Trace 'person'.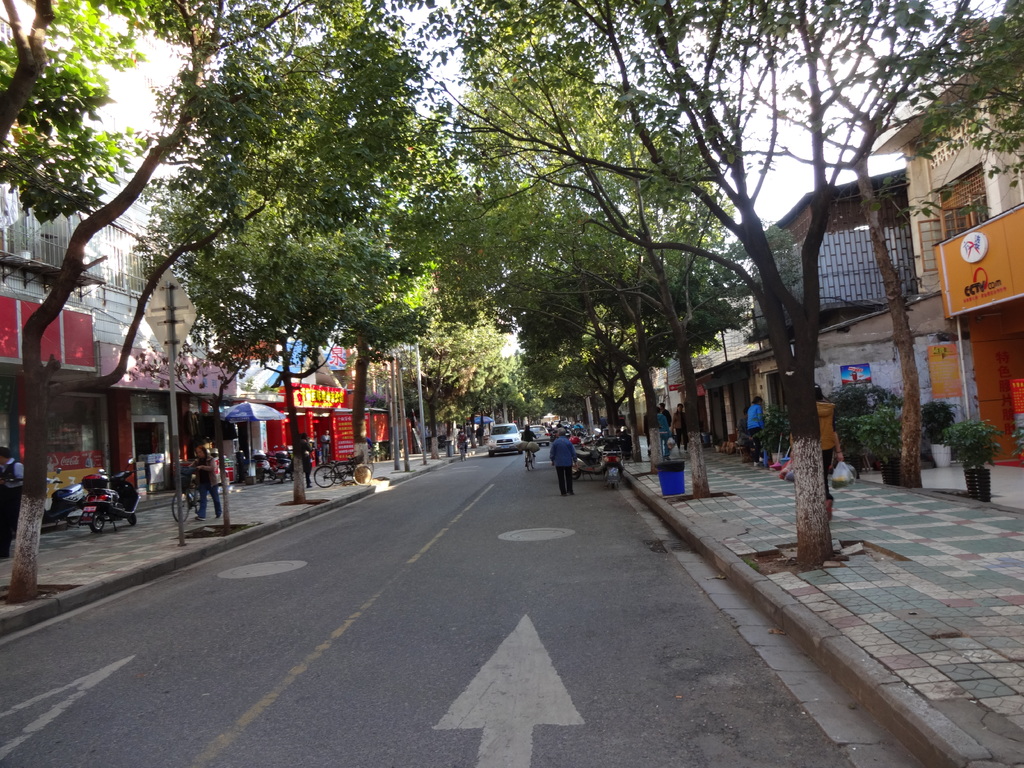
Traced to (195,442,221,515).
